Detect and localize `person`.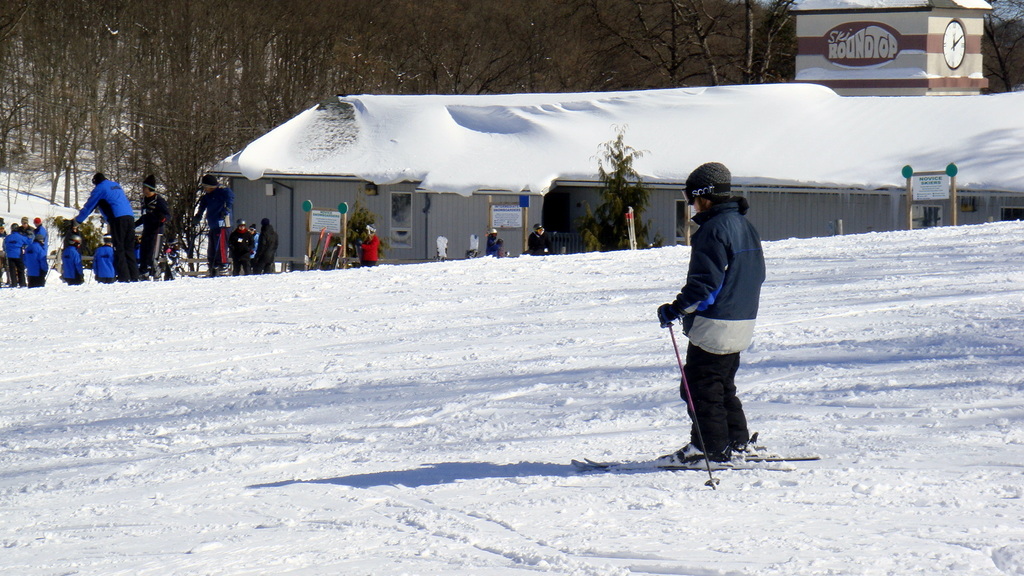
Localized at box=[355, 225, 385, 268].
